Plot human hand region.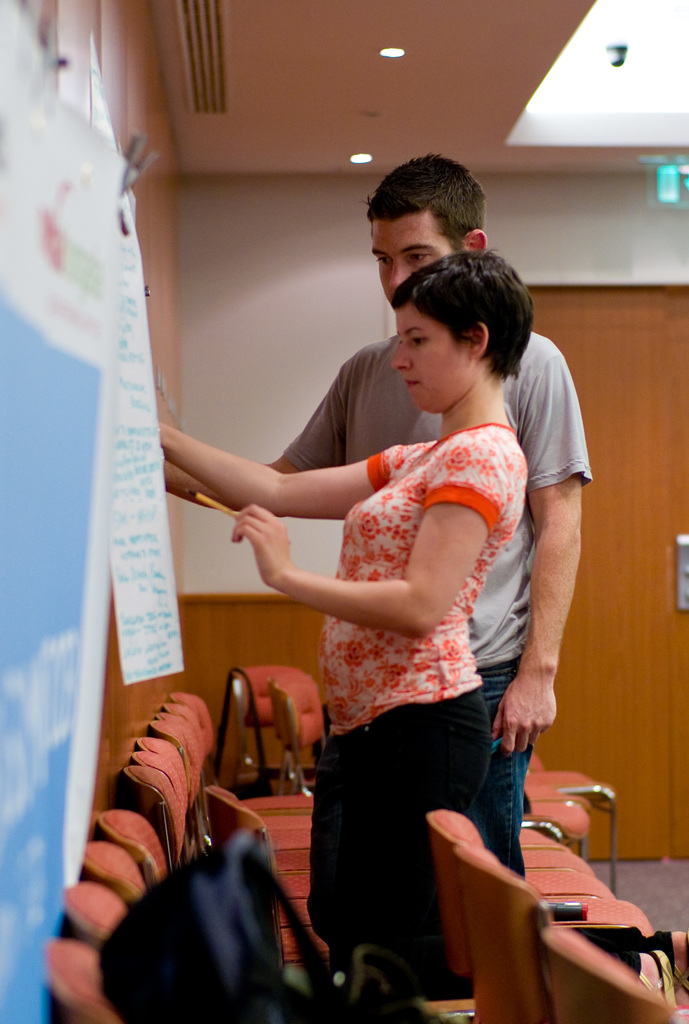
Plotted at 217/492/304/577.
